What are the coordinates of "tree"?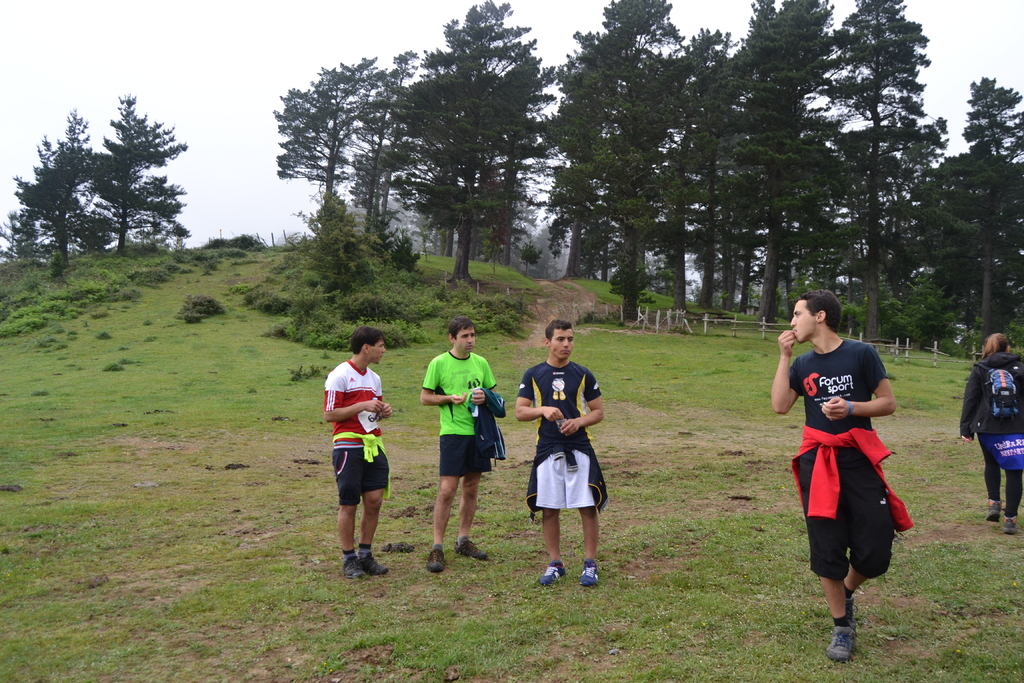
653:38:713:313.
